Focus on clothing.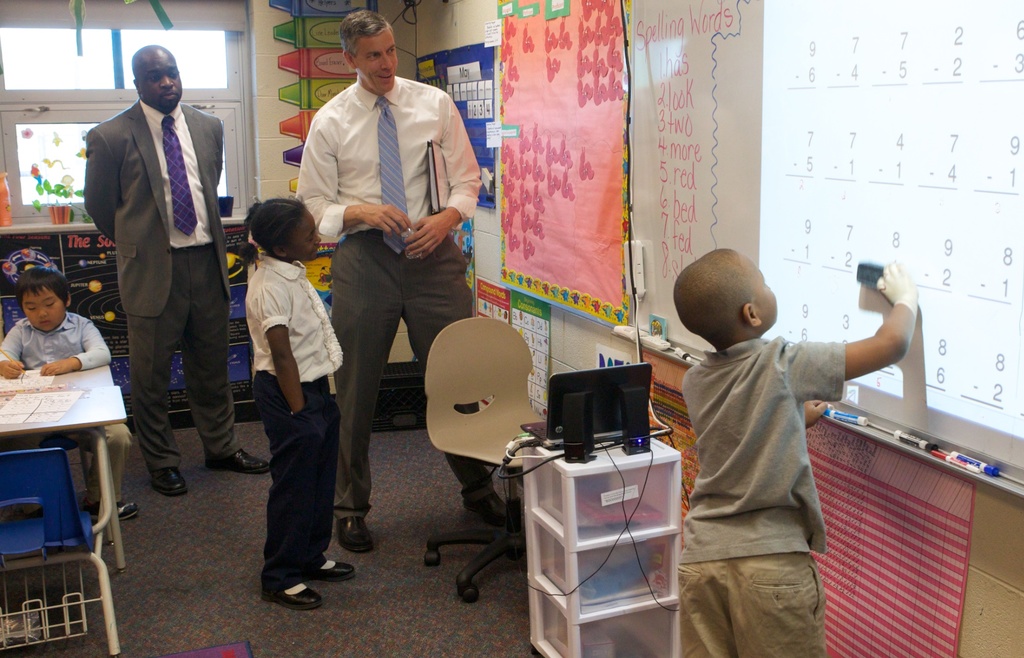
Focused at <box>672,329,844,657</box>.
